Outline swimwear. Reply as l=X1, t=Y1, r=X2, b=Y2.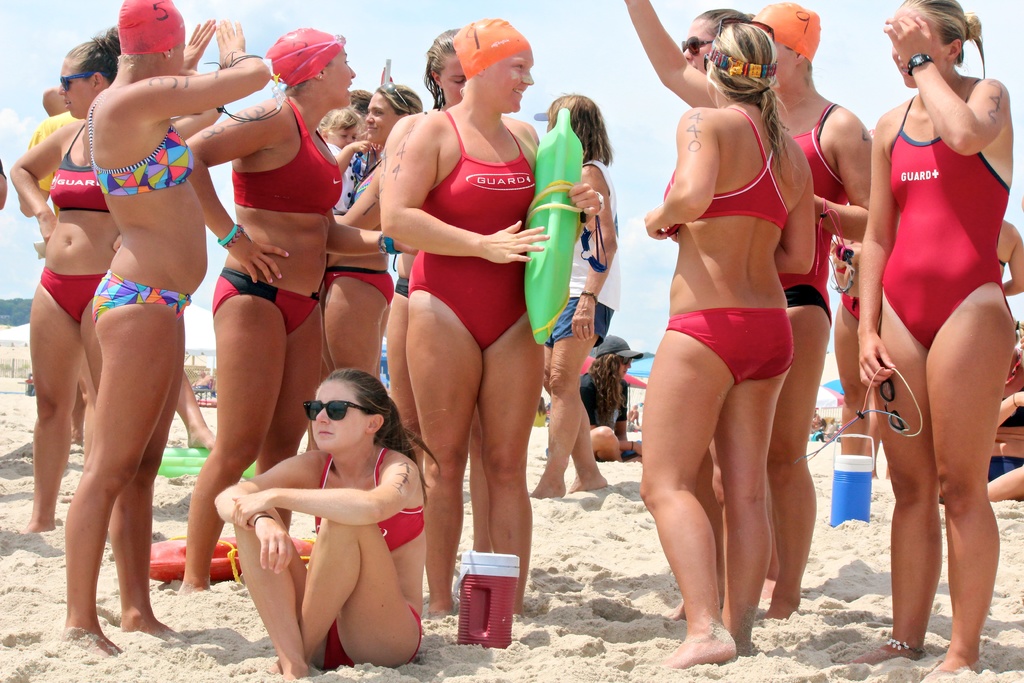
l=993, t=389, r=1023, b=431.
